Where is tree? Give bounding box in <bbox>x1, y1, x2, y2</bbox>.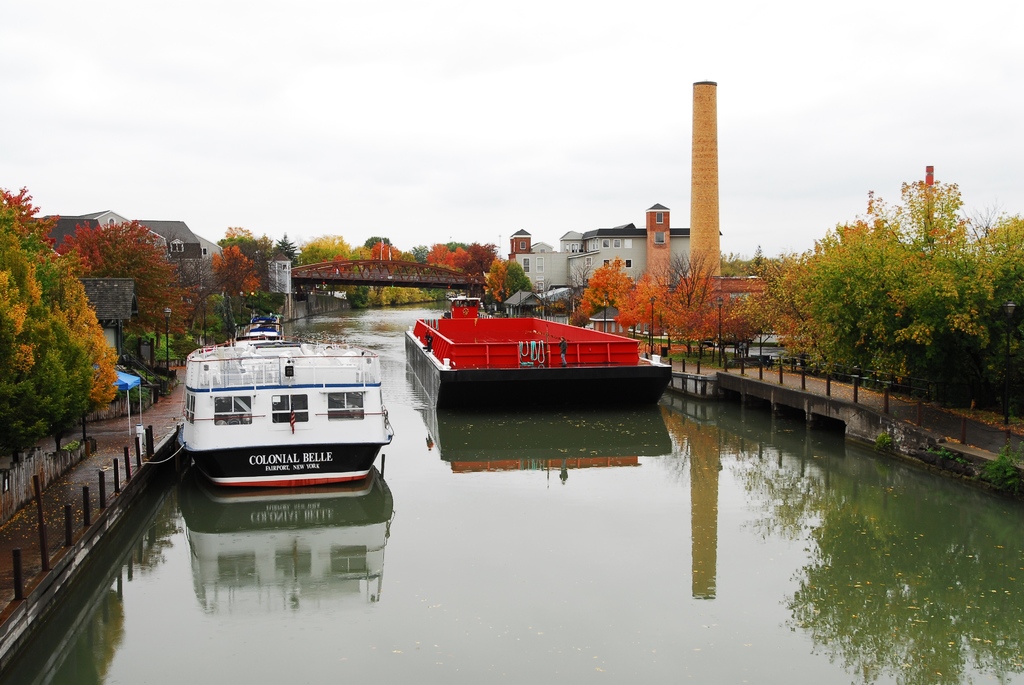
<bbox>566, 258, 636, 338</bbox>.
